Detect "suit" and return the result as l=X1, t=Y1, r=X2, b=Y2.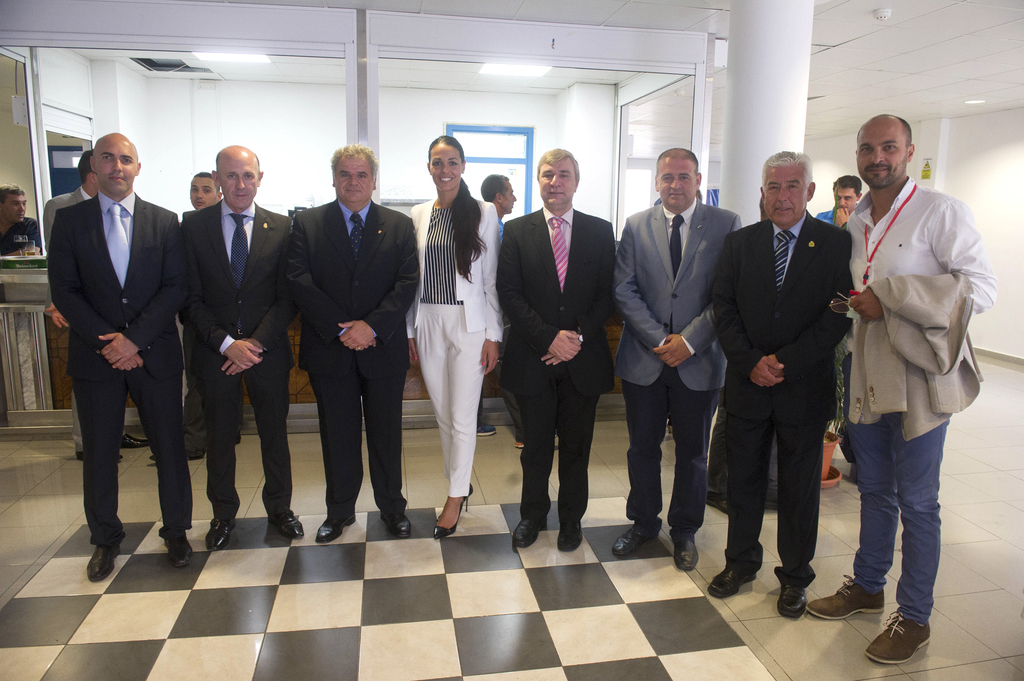
l=714, t=212, r=857, b=587.
